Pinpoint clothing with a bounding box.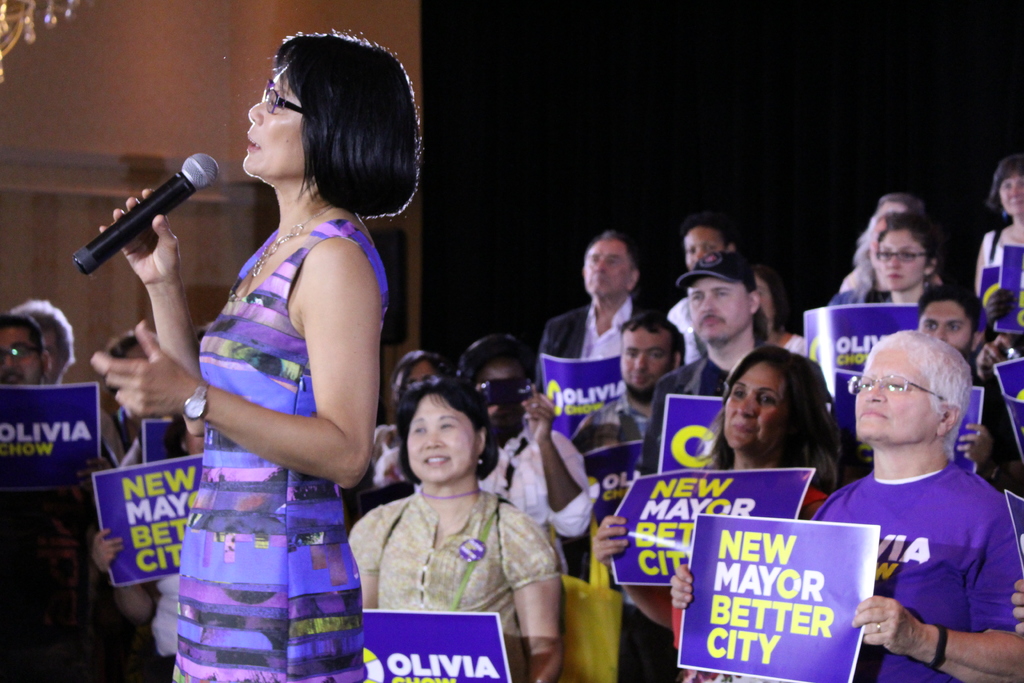
bbox=[649, 348, 735, 478].
